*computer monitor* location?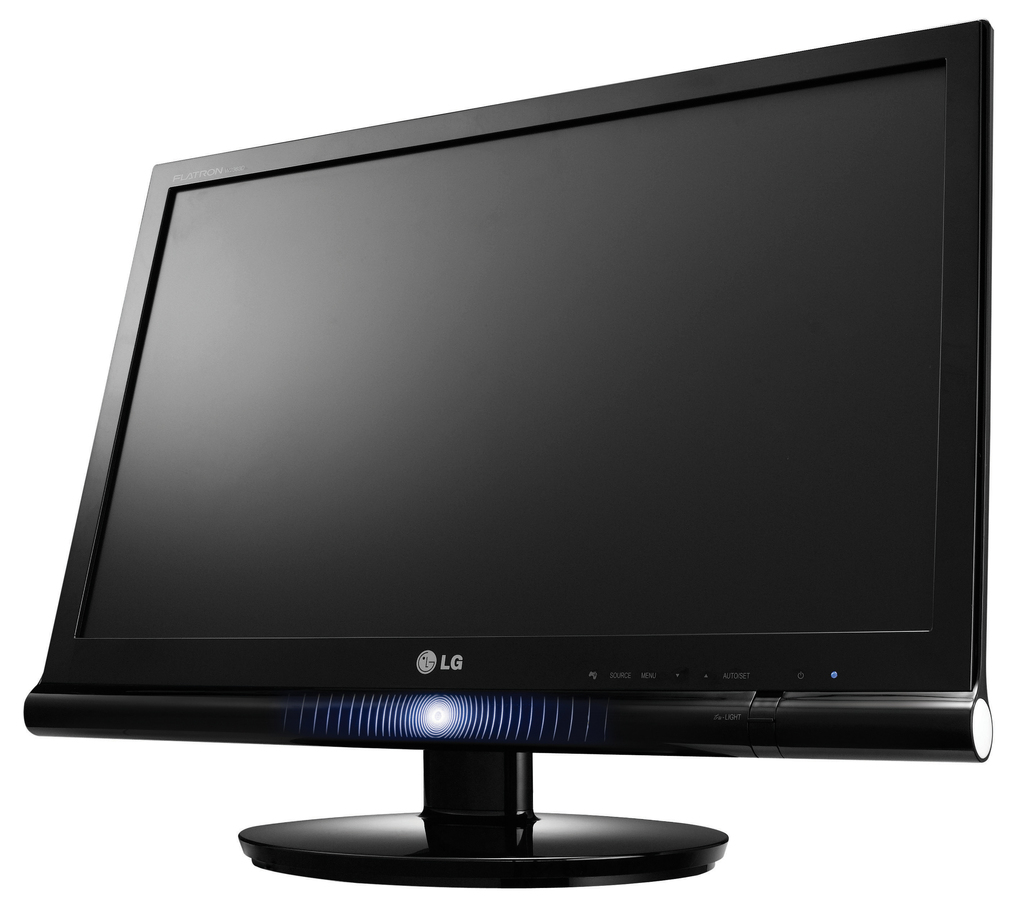
<box>16,15,998,890</box>
